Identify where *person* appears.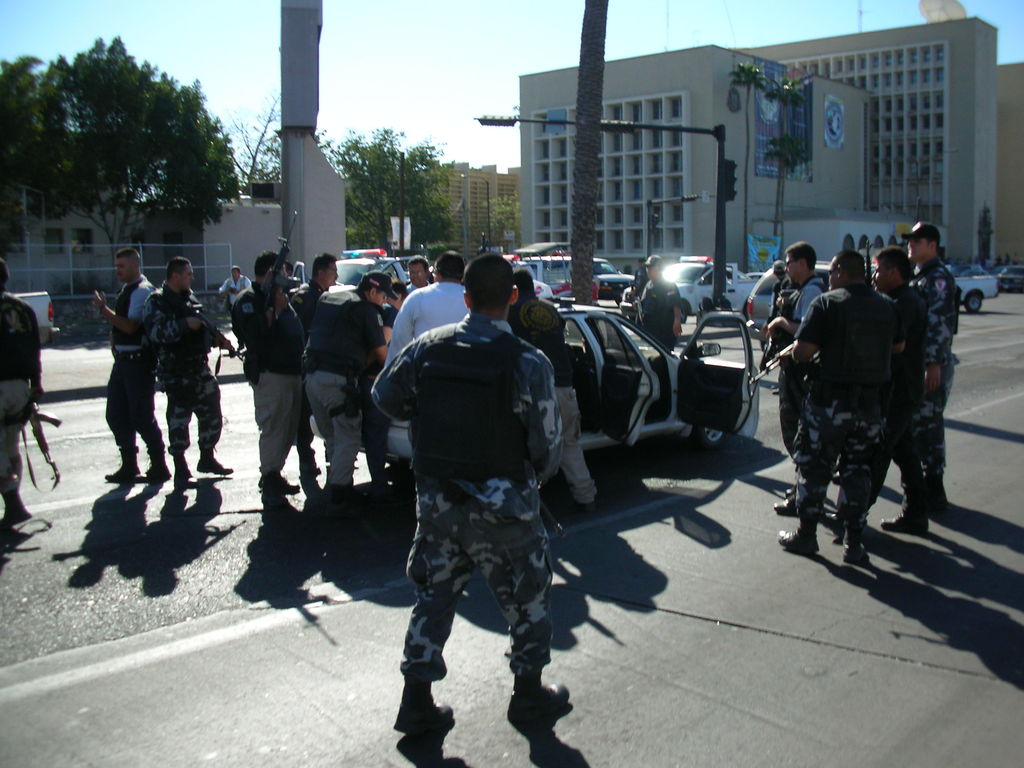
Appears at 0,260,49,527.
